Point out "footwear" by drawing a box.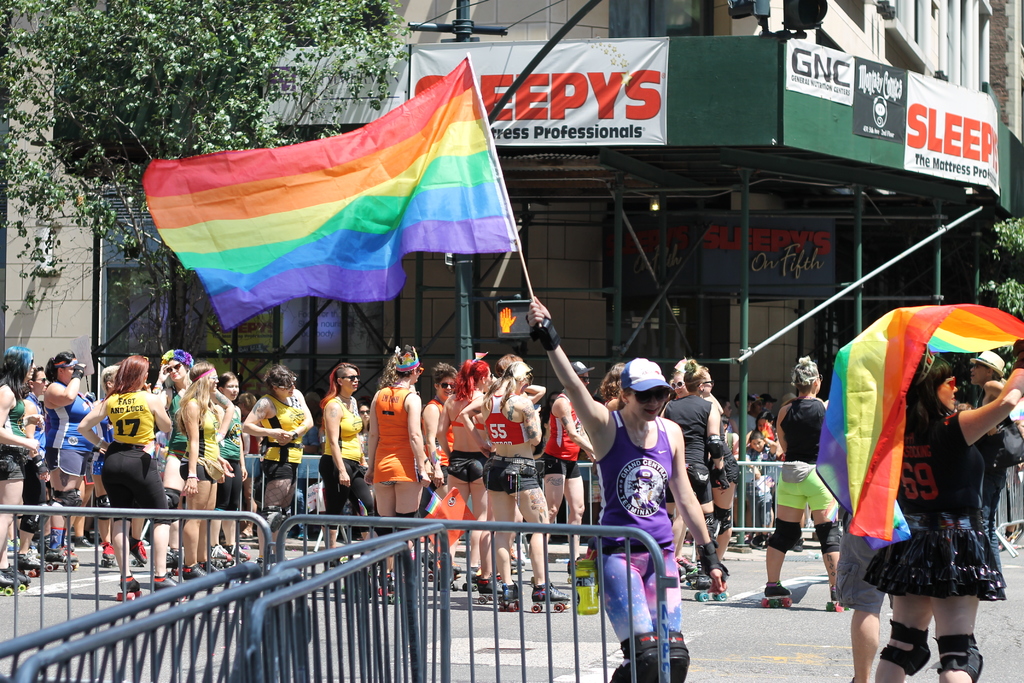
534:581:575:602.
